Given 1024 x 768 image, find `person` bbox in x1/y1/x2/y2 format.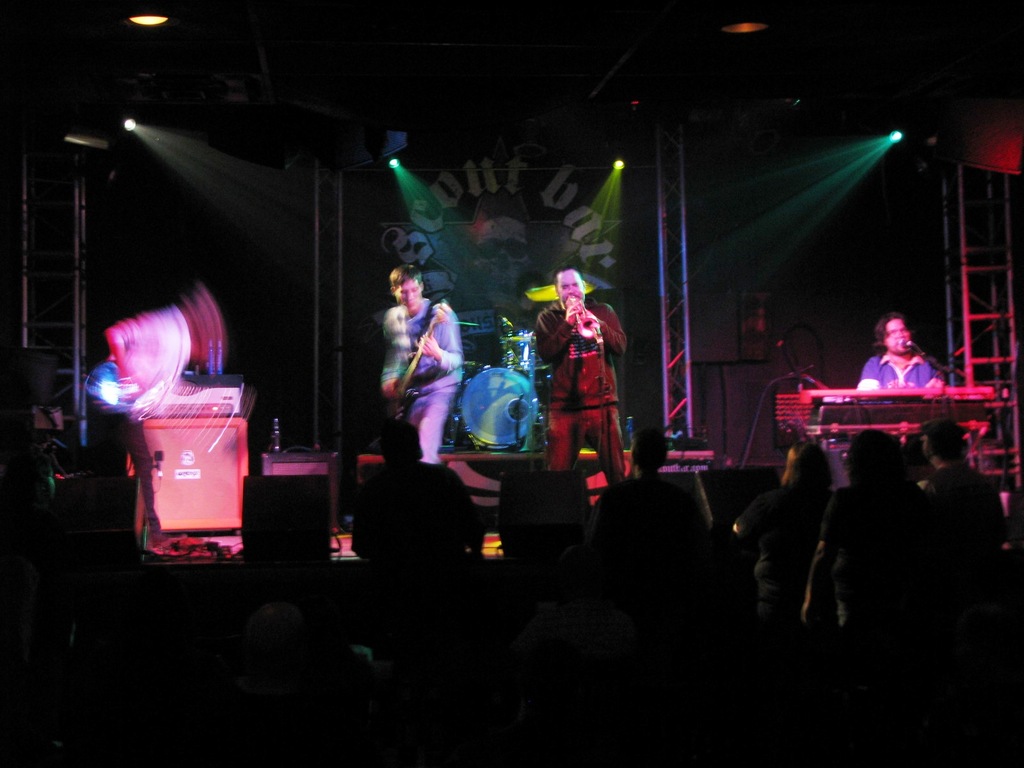
381/265/456/462.
